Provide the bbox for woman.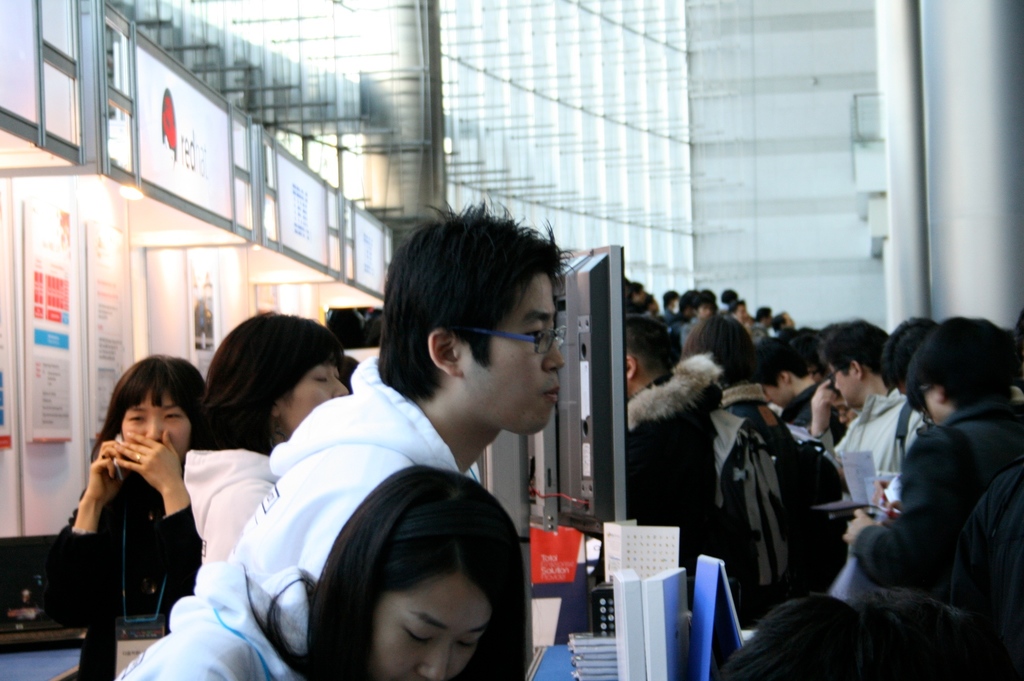
select_region(173, 303, 362, 576).
